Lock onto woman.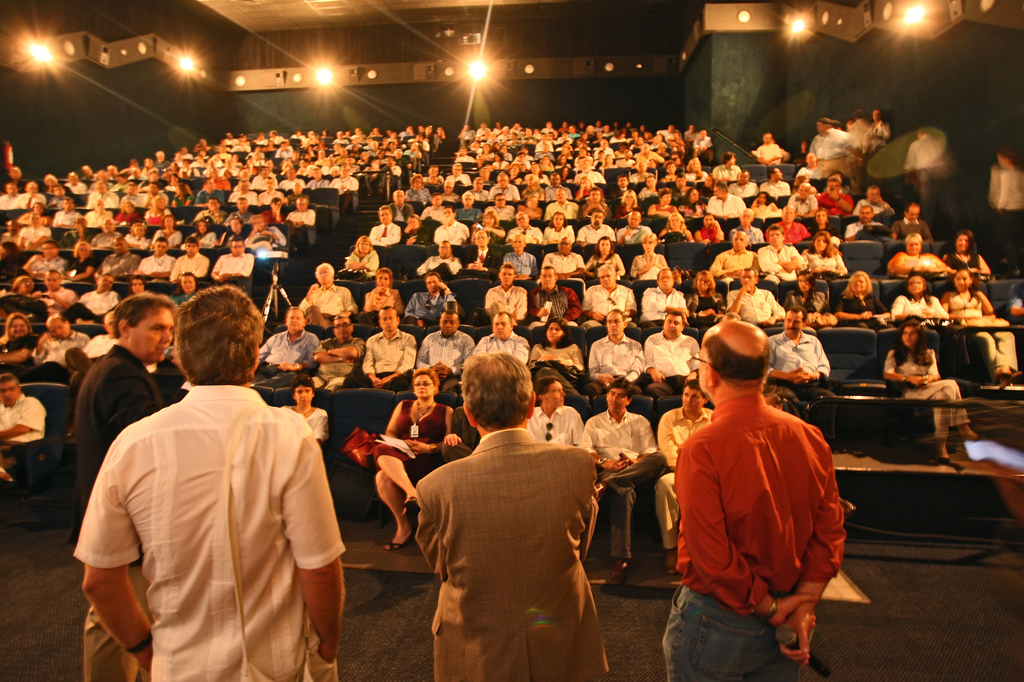
Locked: bbox(681, 157, 707, 182).
